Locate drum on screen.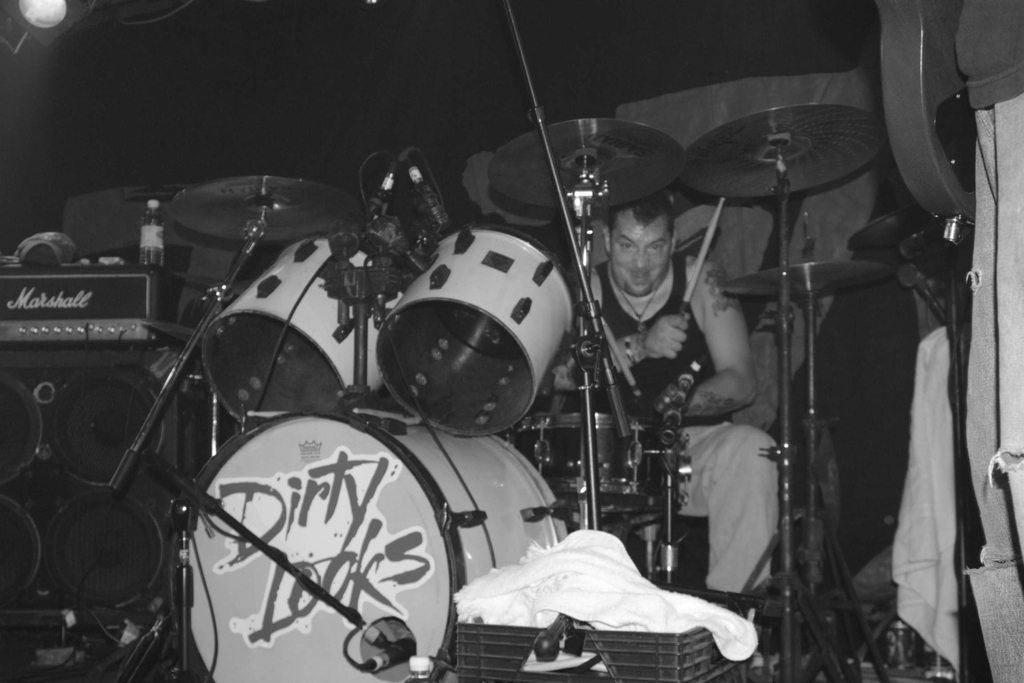
On screen at l=170, t=406, r=568, b=682.
